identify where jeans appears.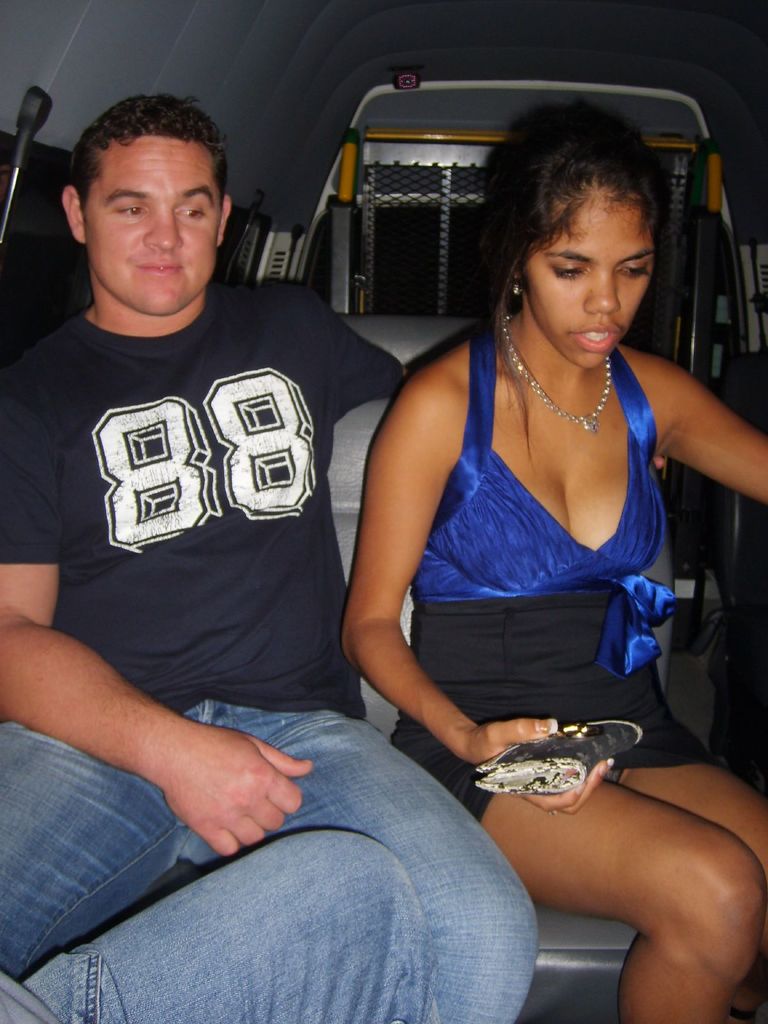
Appears at select_region(0, 820, 436, 1023).
